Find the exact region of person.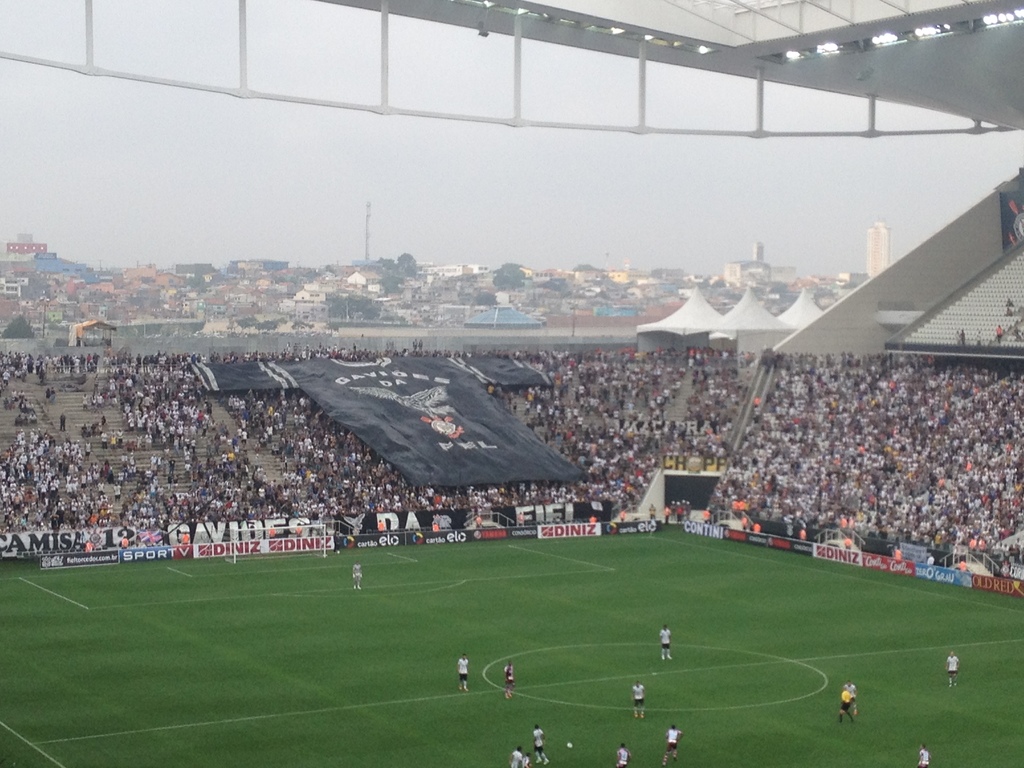
Exact region: bbox(659, 724, 684, 762).
